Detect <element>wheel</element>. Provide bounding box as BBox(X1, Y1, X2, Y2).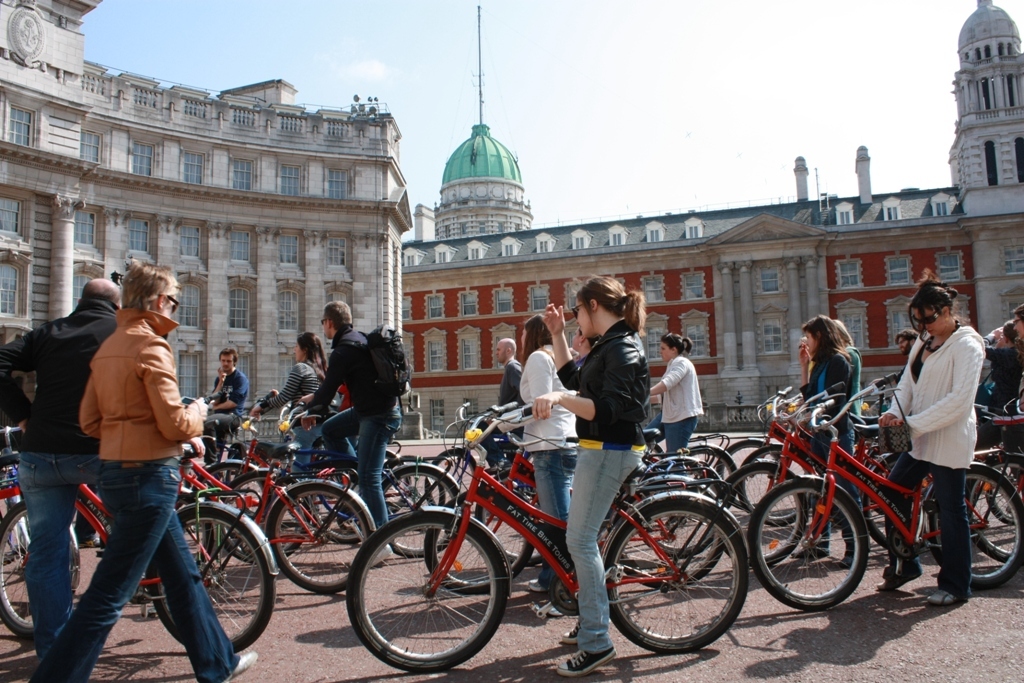
BBox(648, 460, 721, 557).
